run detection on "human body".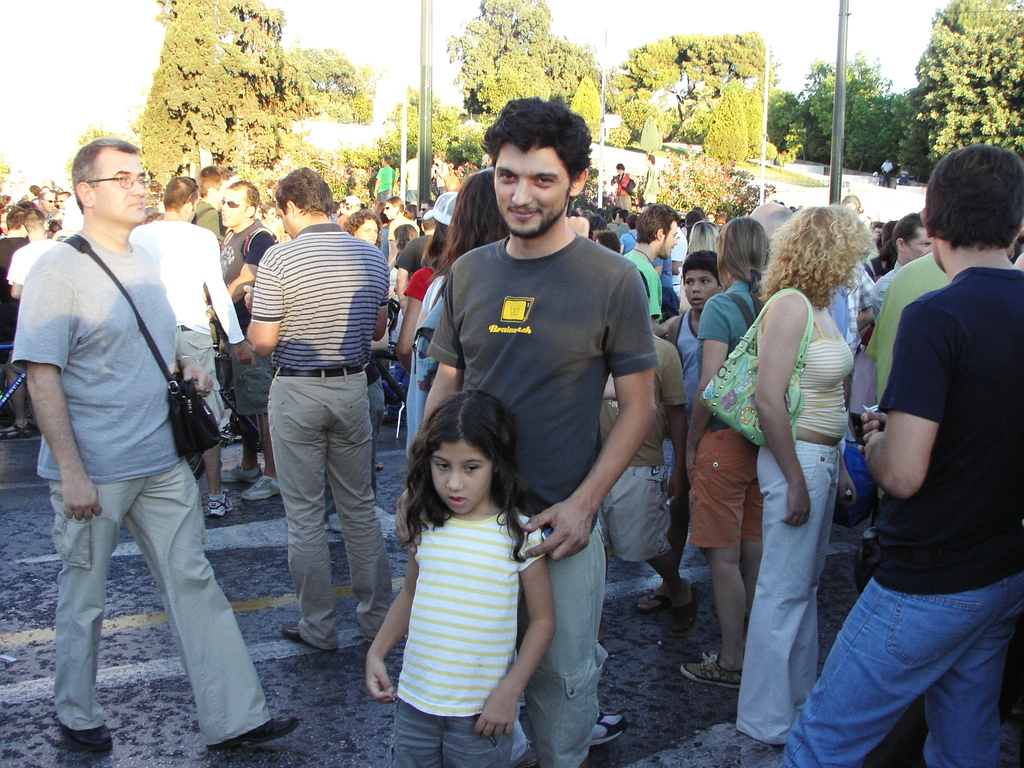
Result: box=[684, 279, 770, 682].
